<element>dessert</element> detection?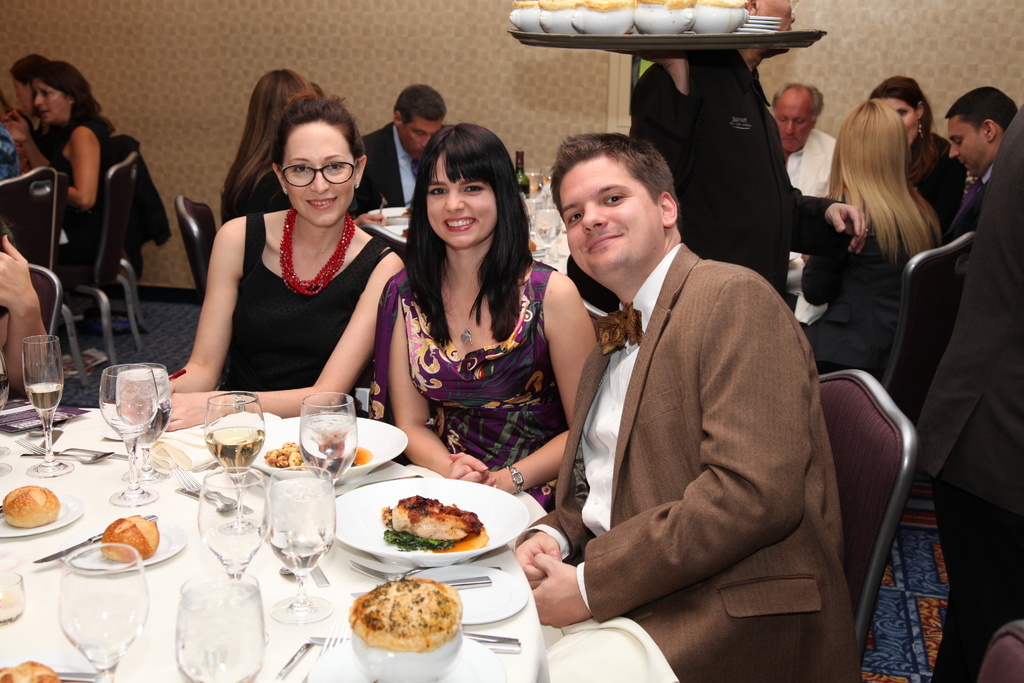
361,492,488,559
